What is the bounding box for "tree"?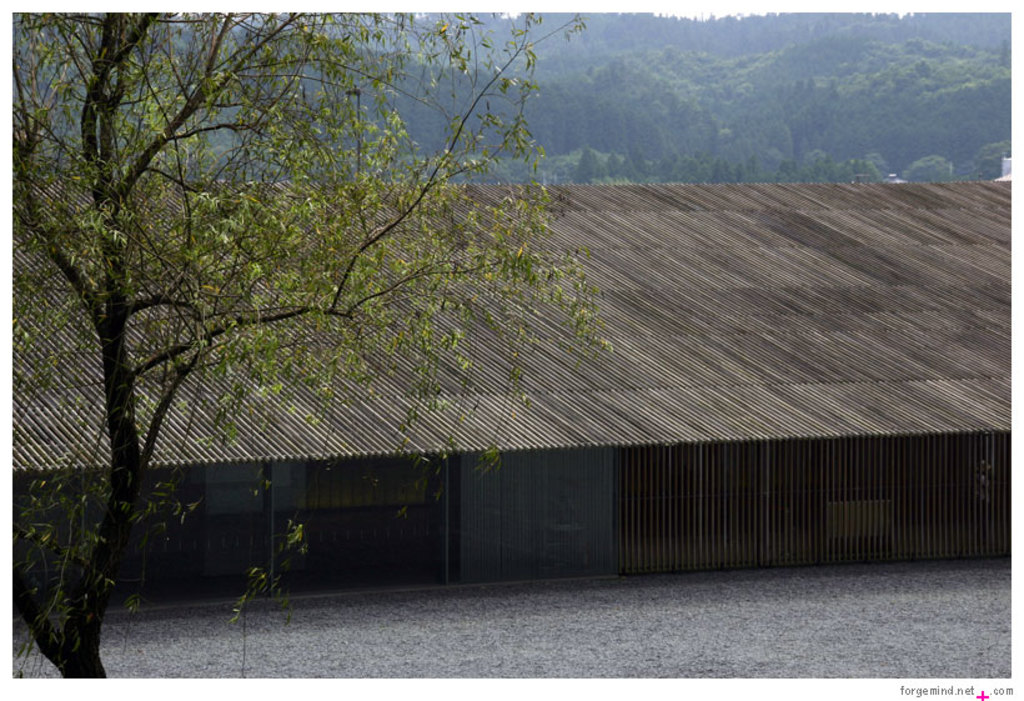
913, 65, 932, 86.
